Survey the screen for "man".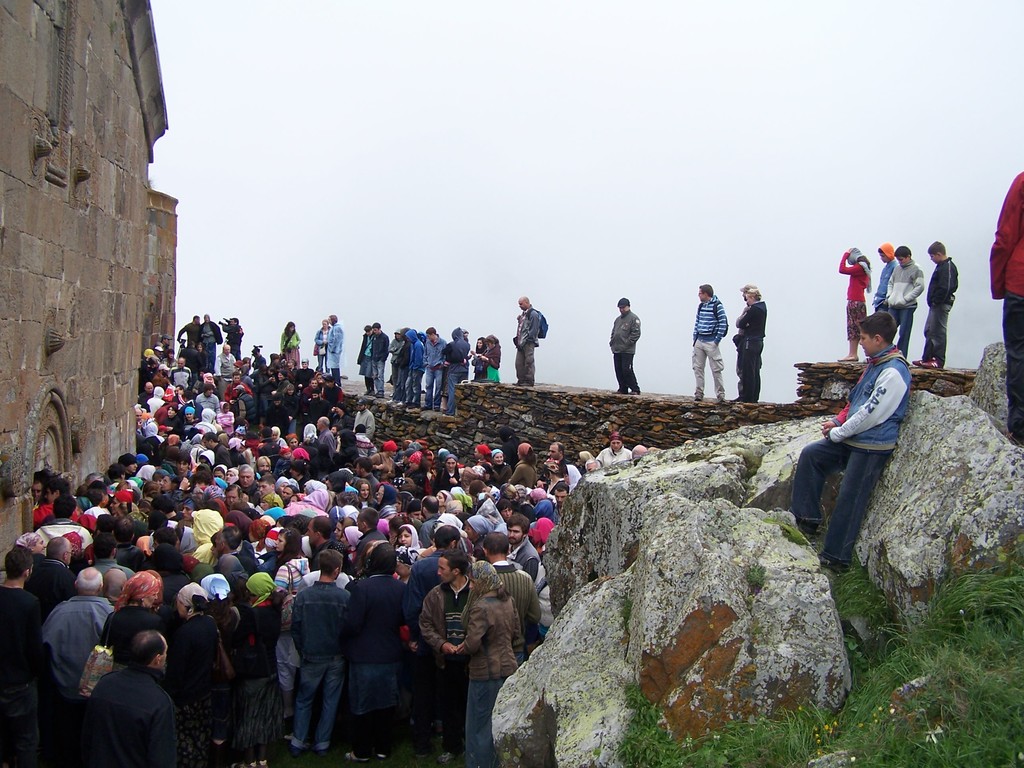
Survey found: 418:494:442:544.
